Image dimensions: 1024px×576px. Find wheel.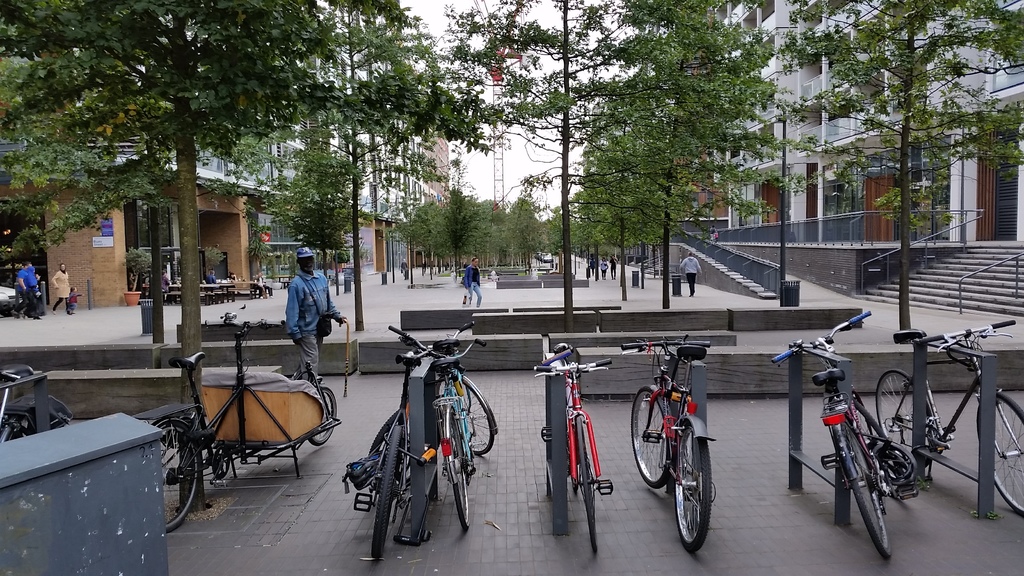
box=[872, 371, 931, 470].
